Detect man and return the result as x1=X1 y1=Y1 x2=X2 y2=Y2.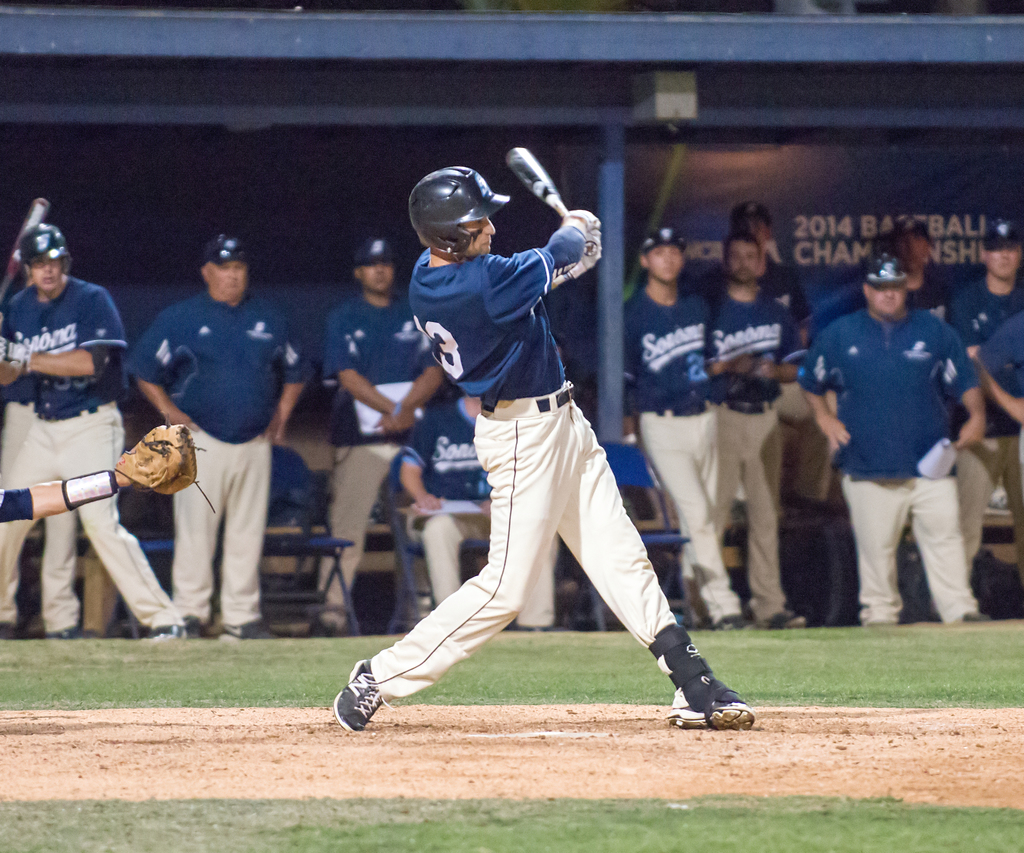
x1=614 y1=218 x2=762 y2=628.
